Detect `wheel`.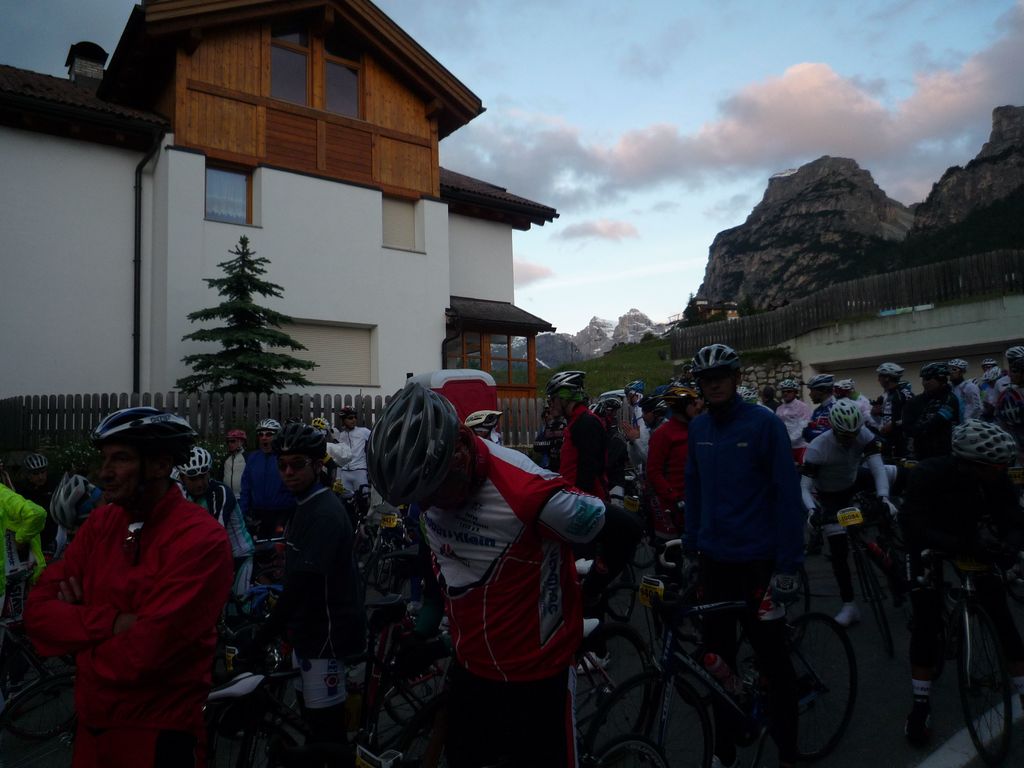
Detected at left=580, top=735, right=668, bottom=767.
